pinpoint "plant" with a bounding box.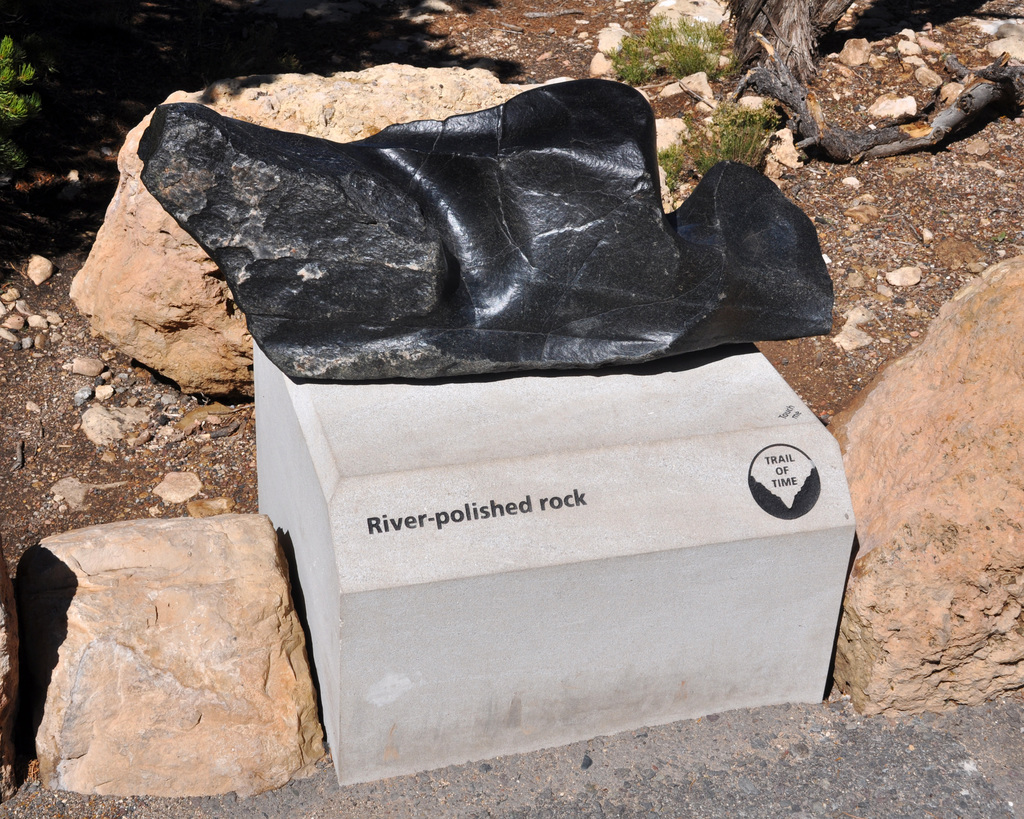
rect(611, 3, 749, 88).
